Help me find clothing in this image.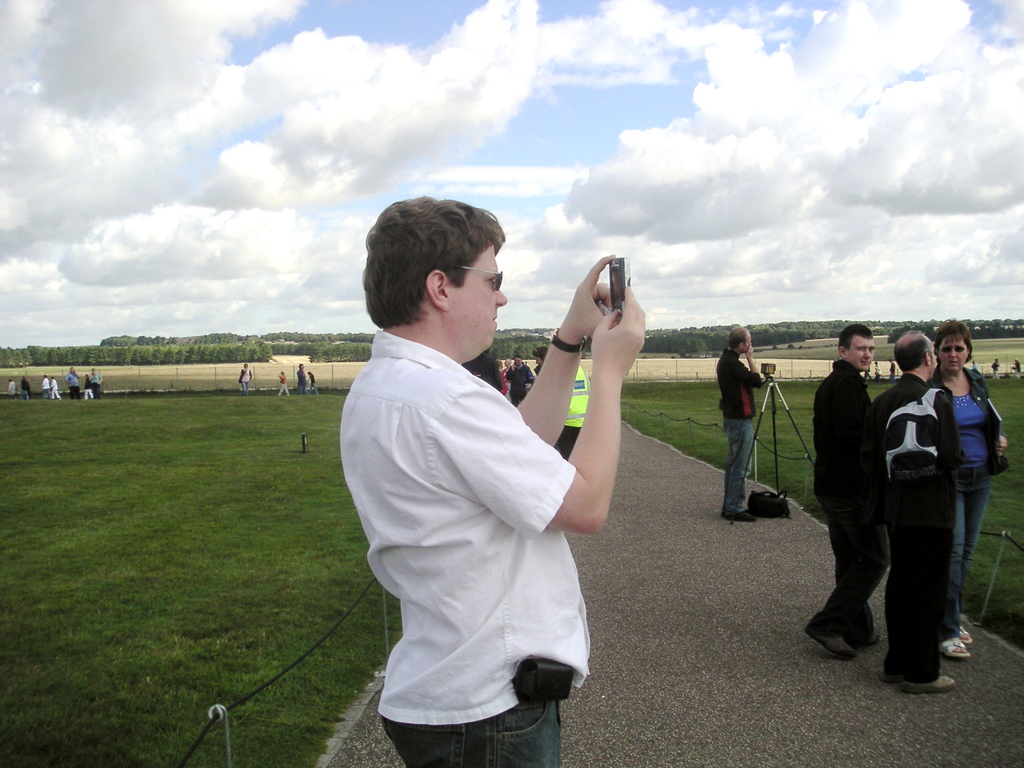
Found it: box=[17, 380, 29, 400].
